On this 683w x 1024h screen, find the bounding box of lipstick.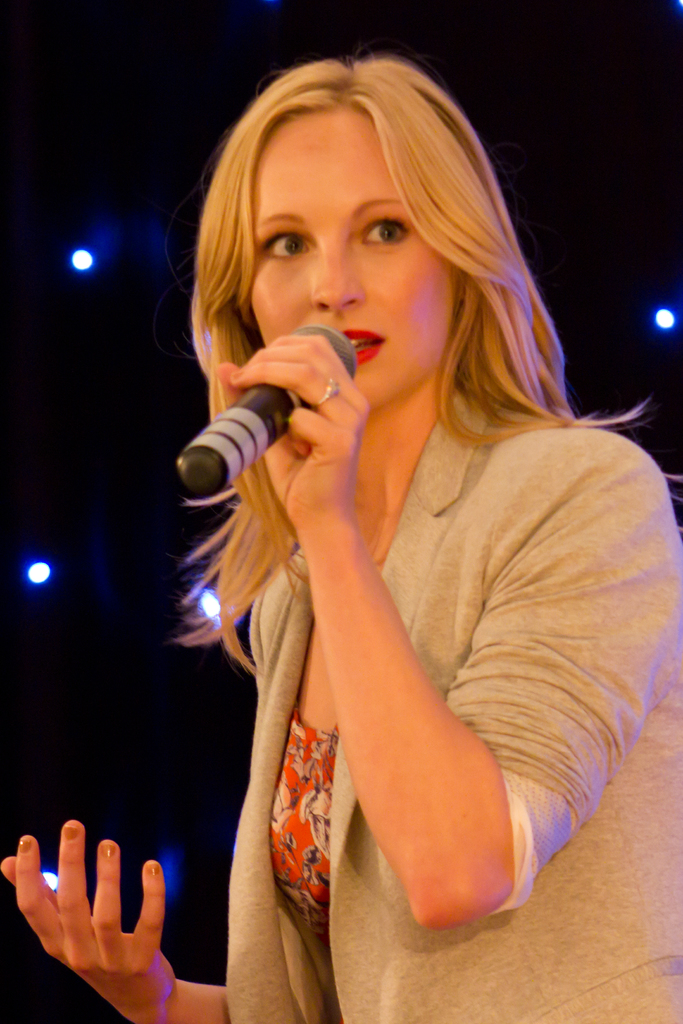
Bounding box: (344, 328, 386, 371).
